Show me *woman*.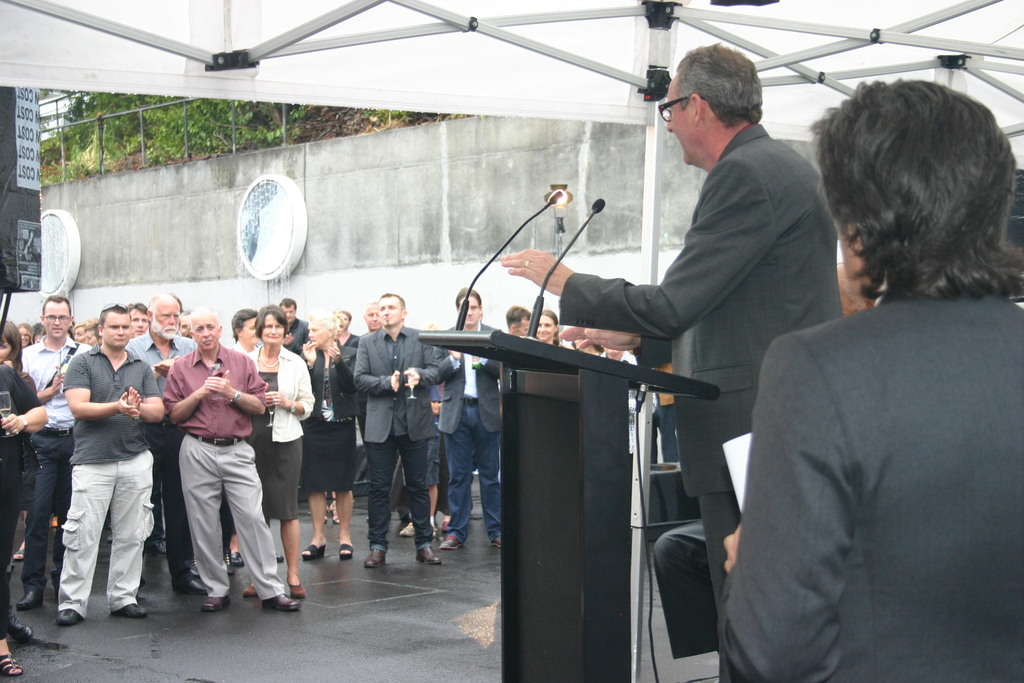
*woman* is here: x1=335, y1=307, x2=357, y2=352.
